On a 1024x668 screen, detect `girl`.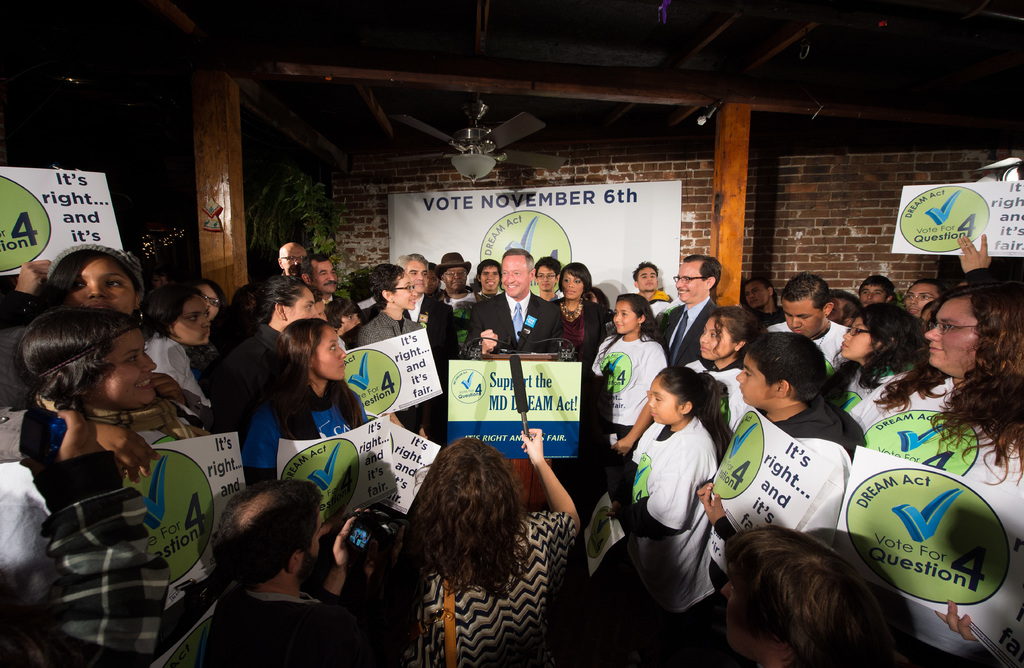
(323,297,364,354).
